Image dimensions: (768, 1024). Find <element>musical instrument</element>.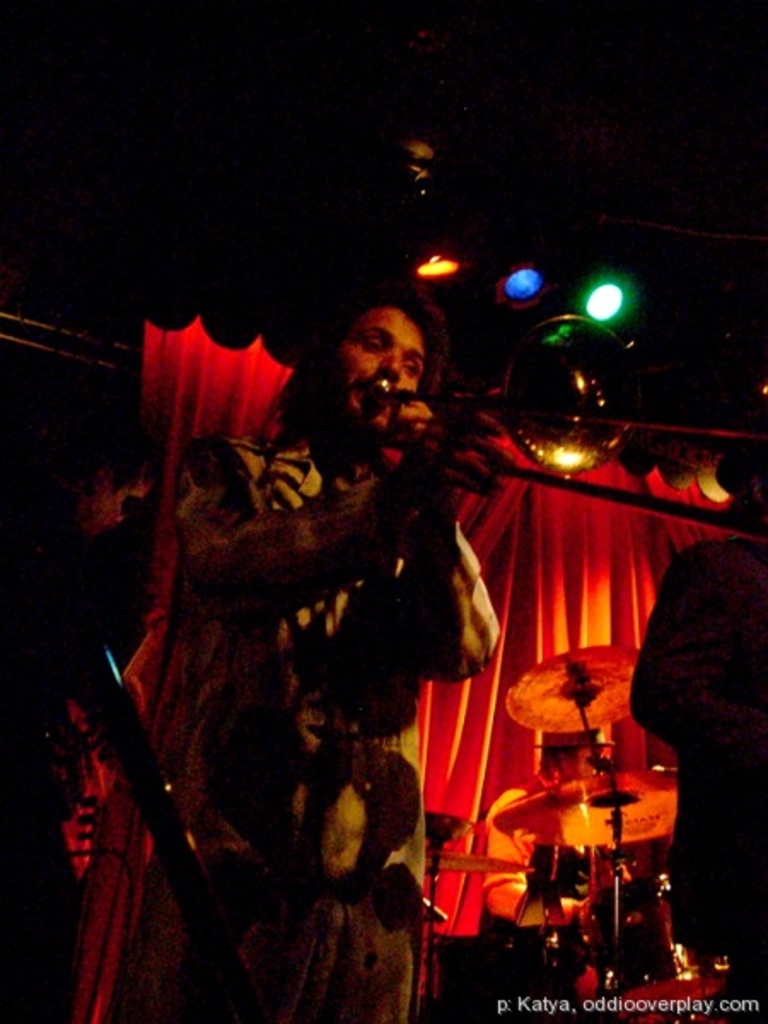
{"x1": 502, "y1": 642, "x2": 643, "y2": 737}.
